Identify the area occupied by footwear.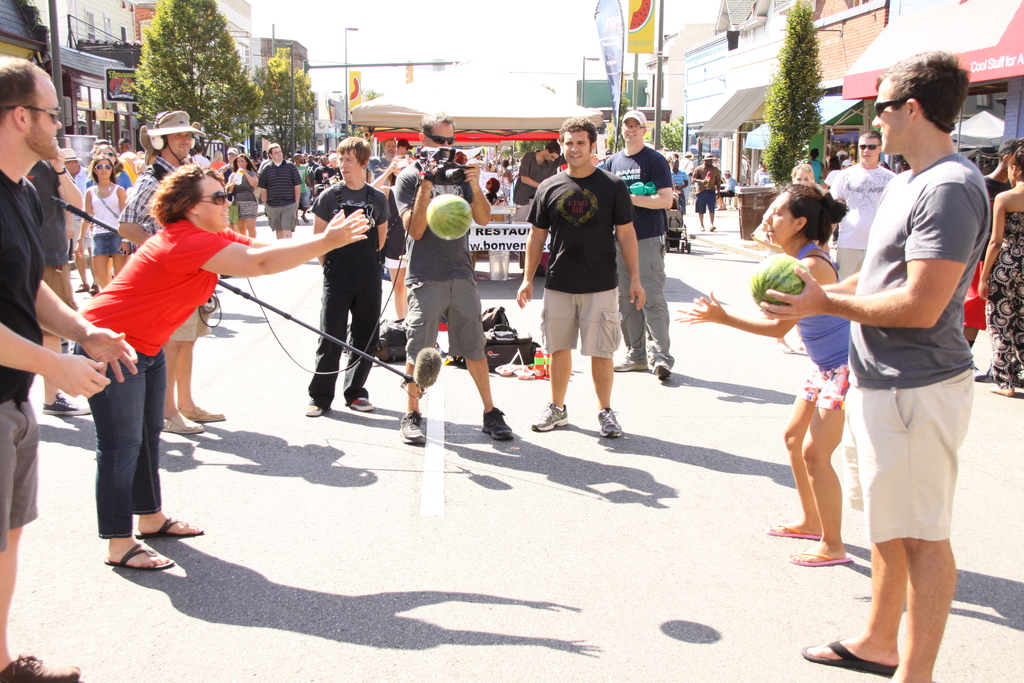
Area: l=78, t=284, r=90, b=293.
